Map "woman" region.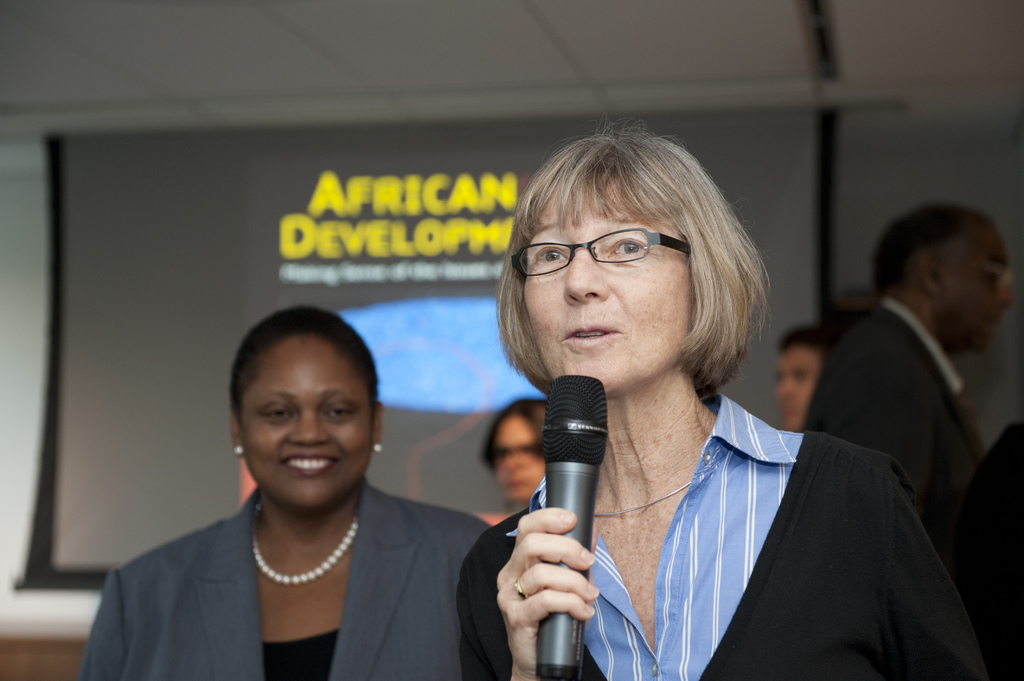
Mapped to locate(442, 139, 957, 677).
